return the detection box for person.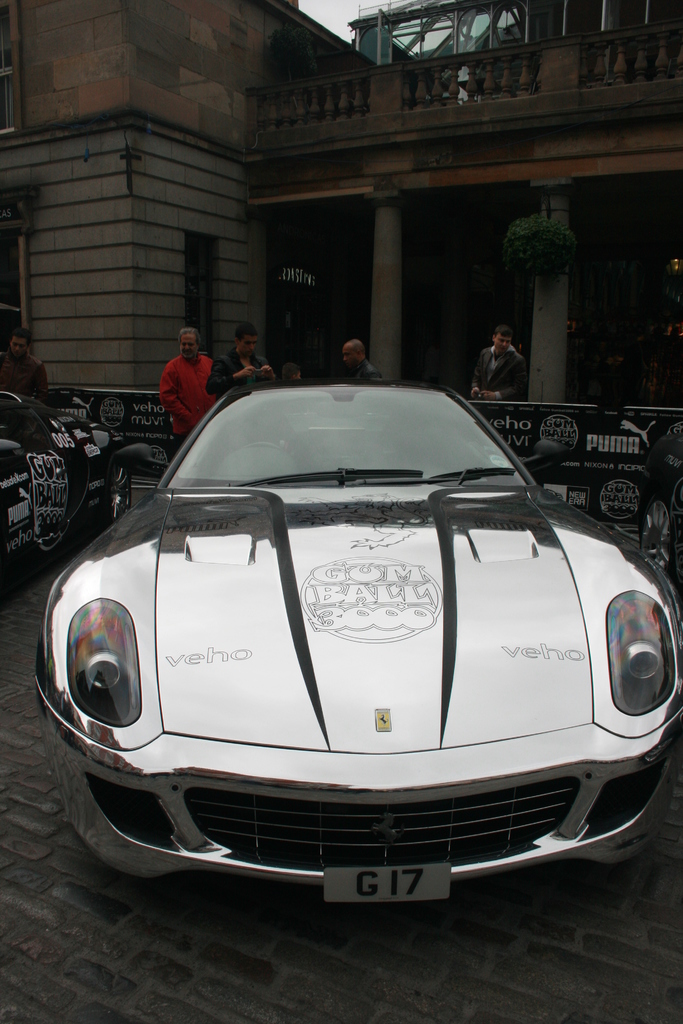
bbox(336, 340, 378, 378).
